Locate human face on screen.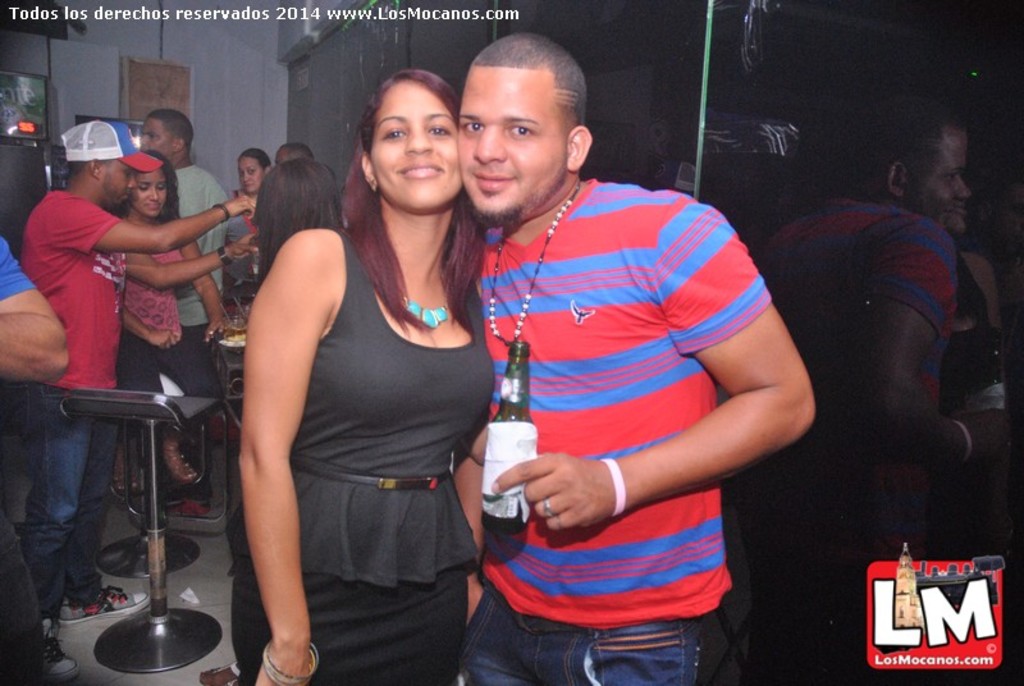
On screen at 132 168 170 223.
